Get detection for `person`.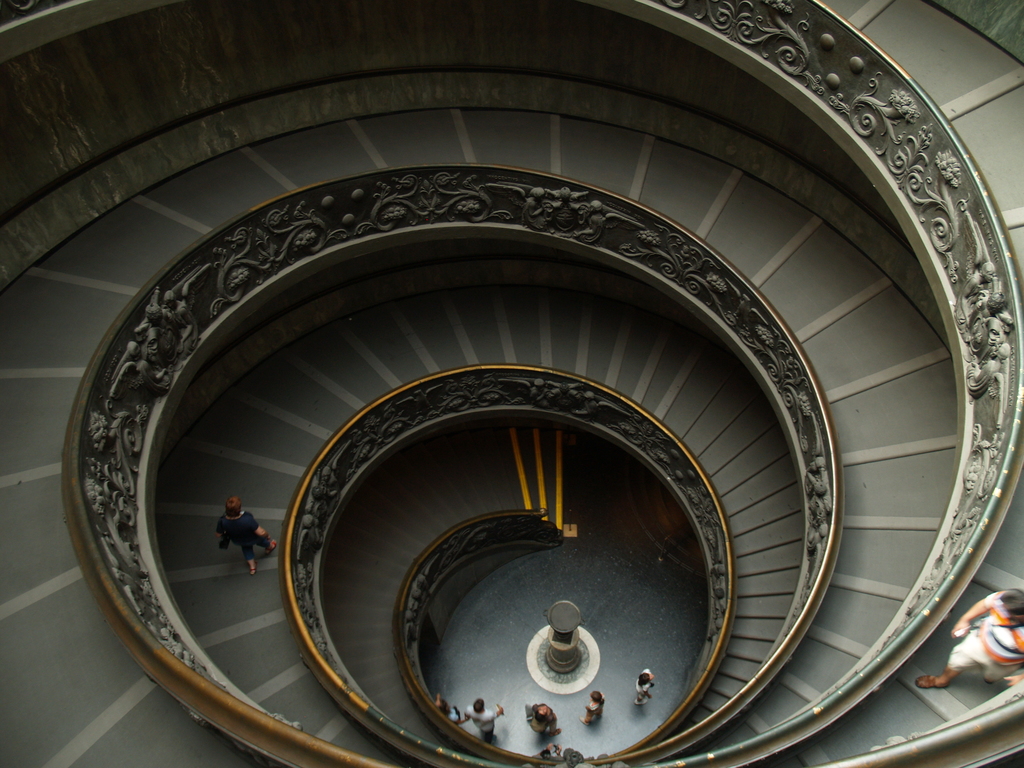
Detection: Rect(461, 694, 508, 751).
